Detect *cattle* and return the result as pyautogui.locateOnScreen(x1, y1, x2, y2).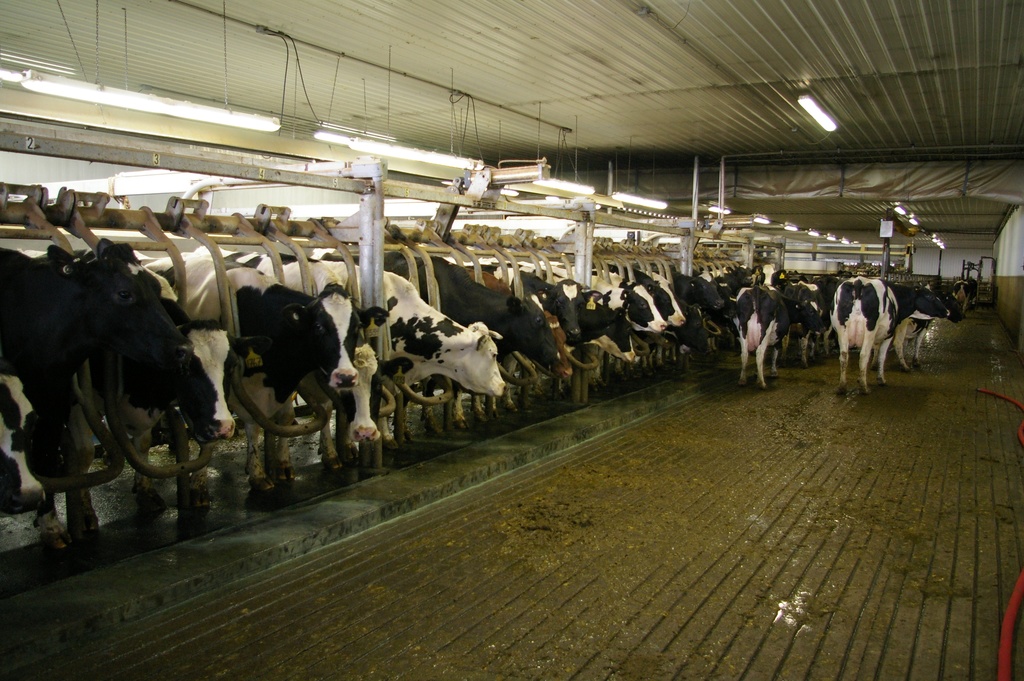
pyautogui.locateOnScreen(820, 277, 950, 398).
